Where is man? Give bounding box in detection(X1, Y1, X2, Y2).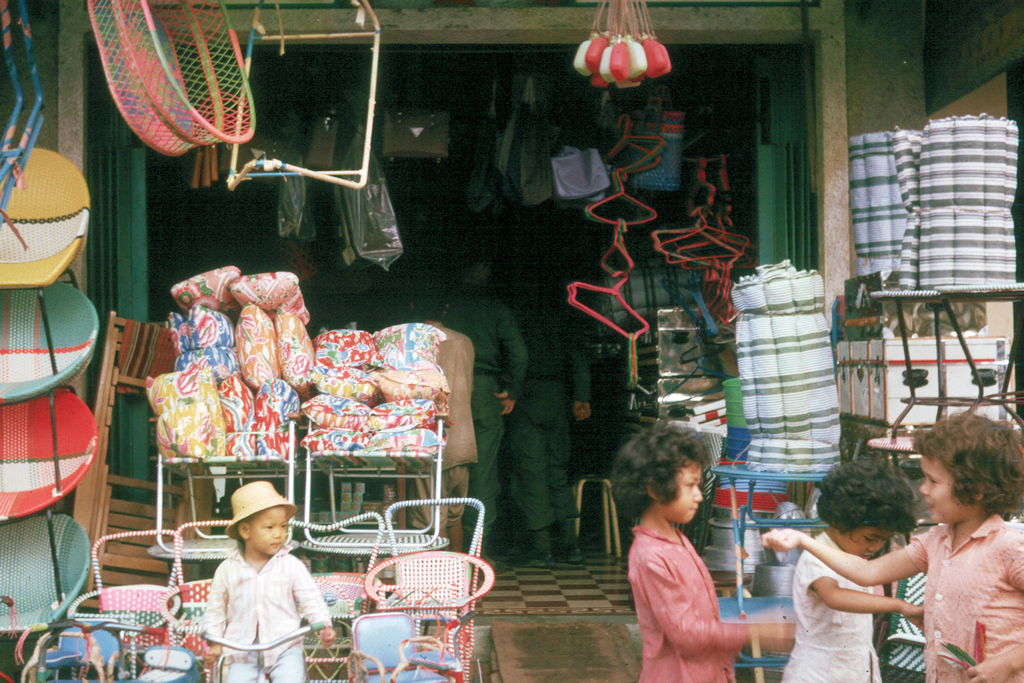
detection(511, 277, 591, 574).
